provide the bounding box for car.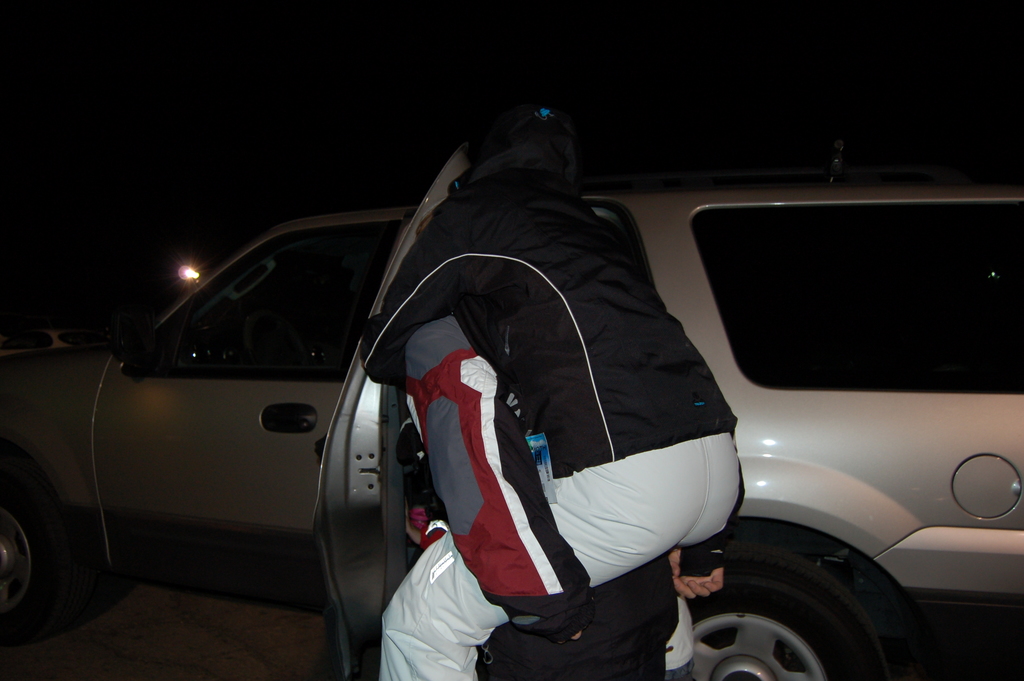
bbox=[0, 144, 1023, 680].
